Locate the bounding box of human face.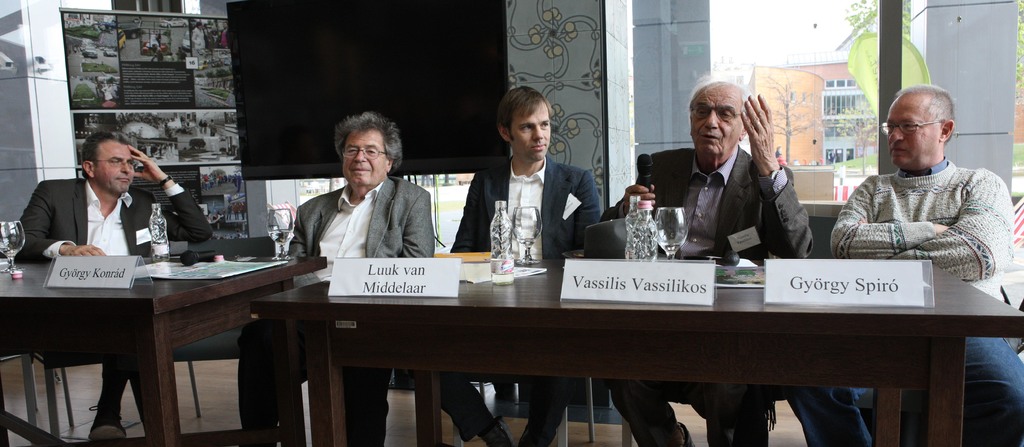
Bounding box: x1=98, y1=142, x2=134, y2=193.
